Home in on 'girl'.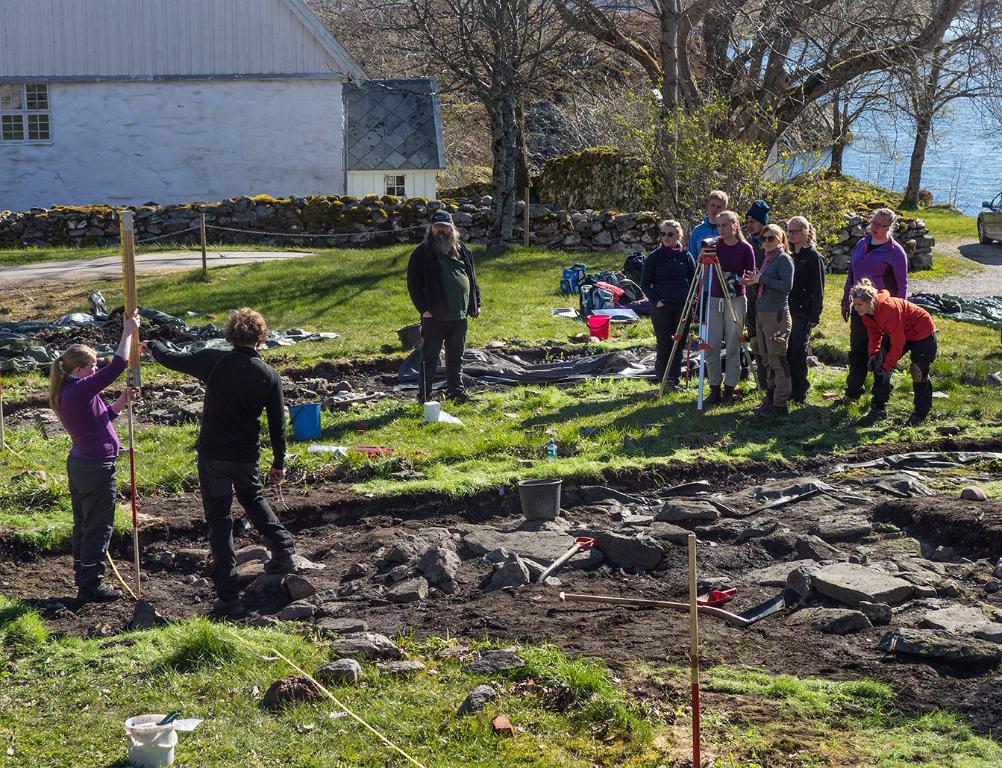
Homed in at (786,213,824,402).
